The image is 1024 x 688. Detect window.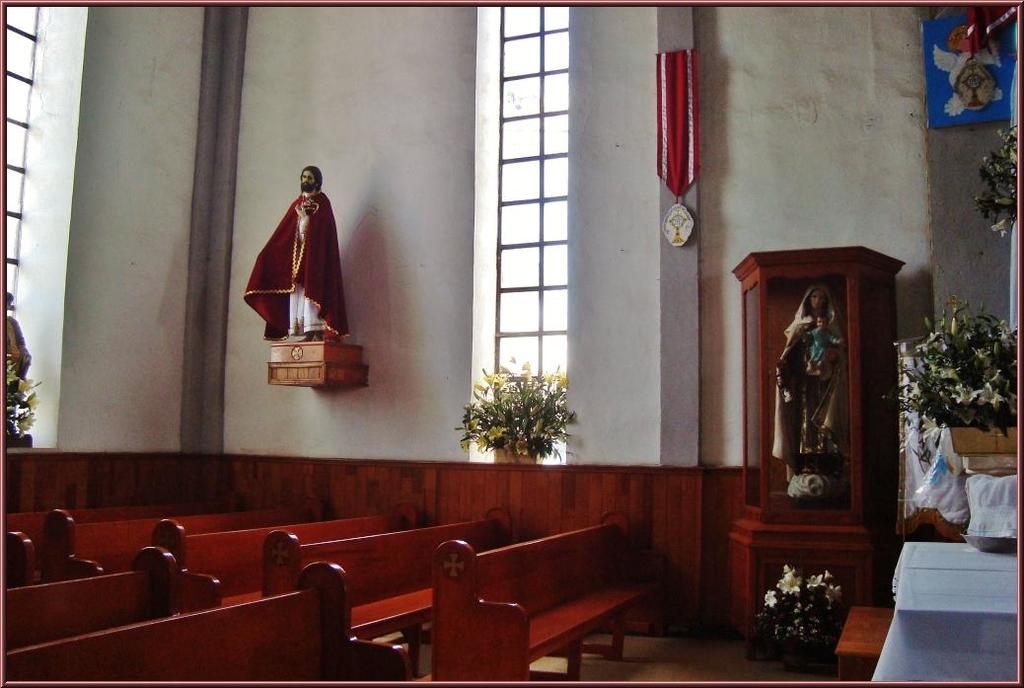
Detection: bbox(489, 7, 585, 419).
